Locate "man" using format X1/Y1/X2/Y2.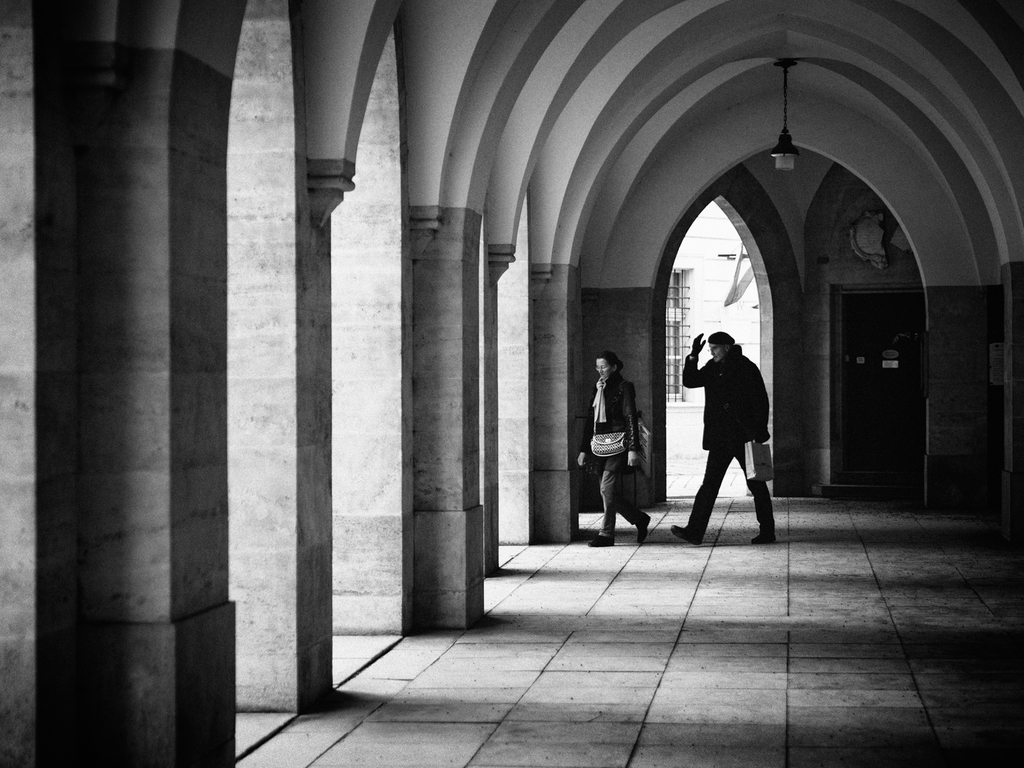
682/322/786/550.
